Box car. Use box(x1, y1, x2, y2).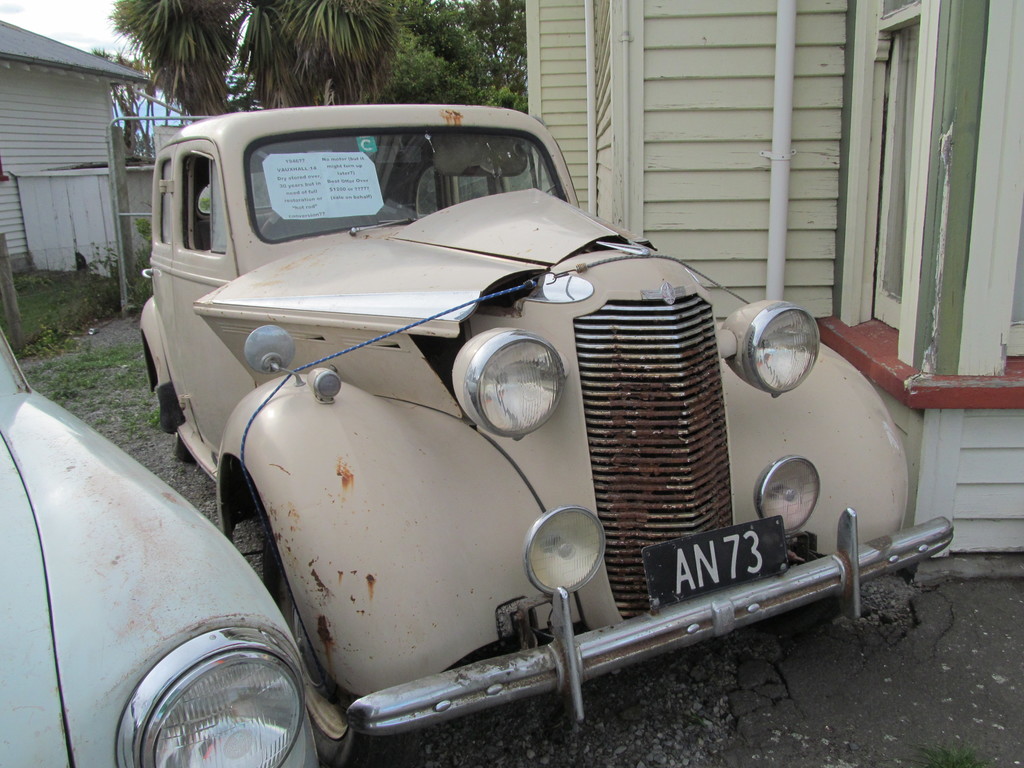
box(132, 100, 958, 767).
